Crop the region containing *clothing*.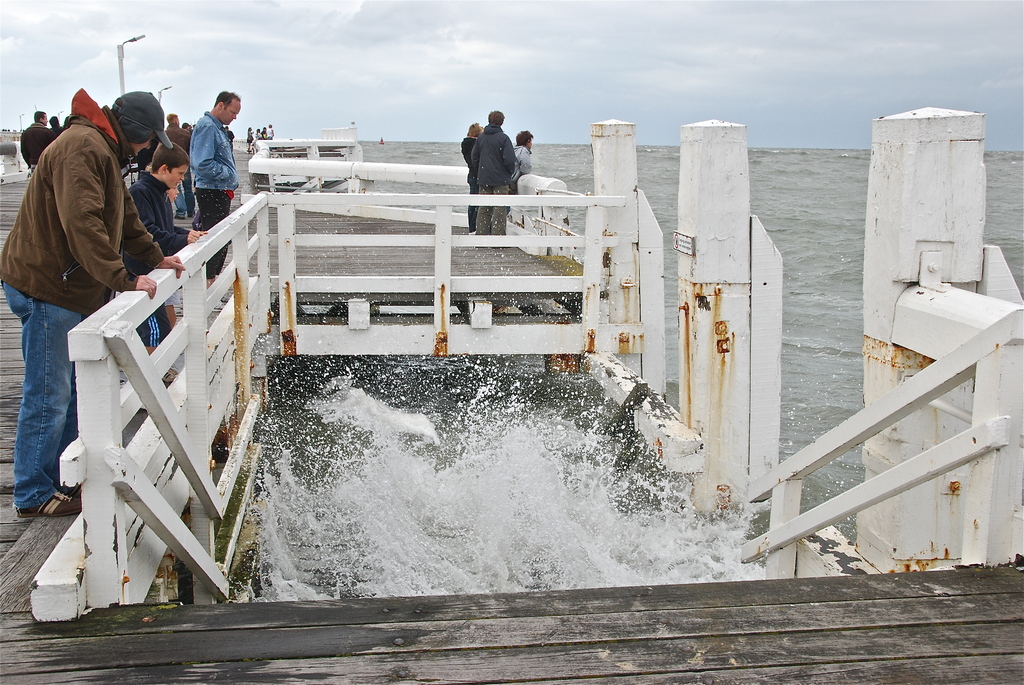
Crop region: [454,136,474,231].
